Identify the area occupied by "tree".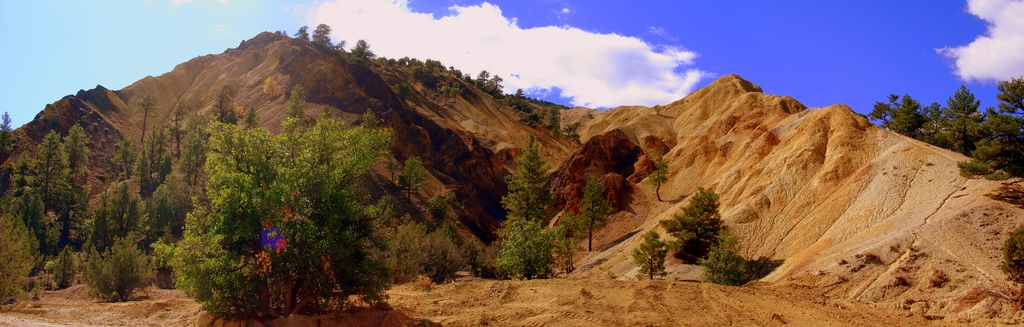
Area: detection(161, 104, 405, 317).
